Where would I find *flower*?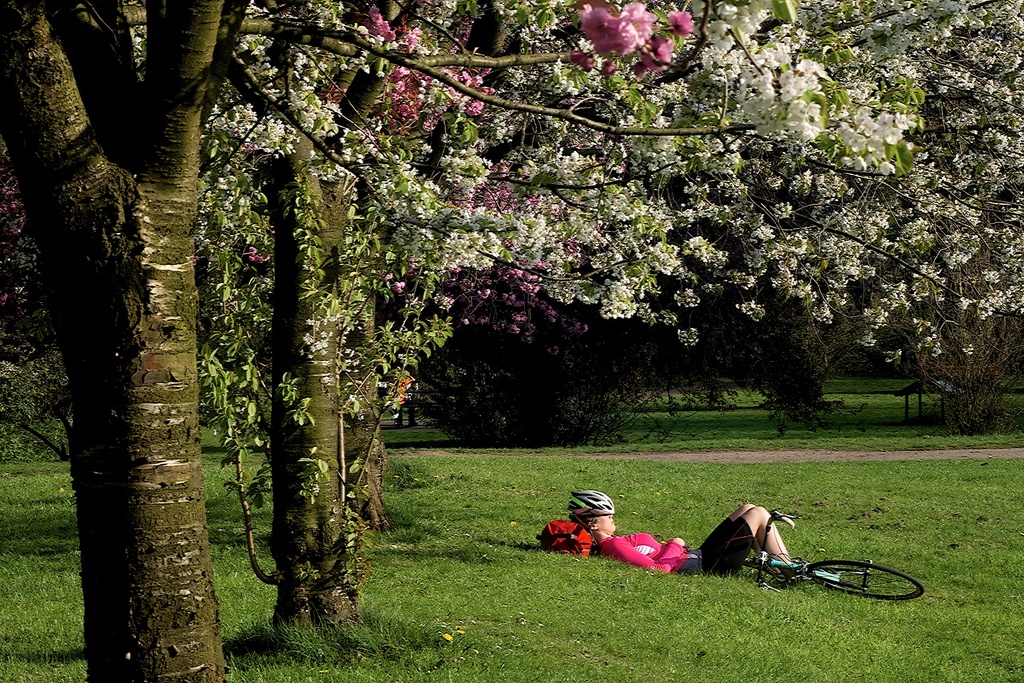
At box=[576, 0, 647, 54].
